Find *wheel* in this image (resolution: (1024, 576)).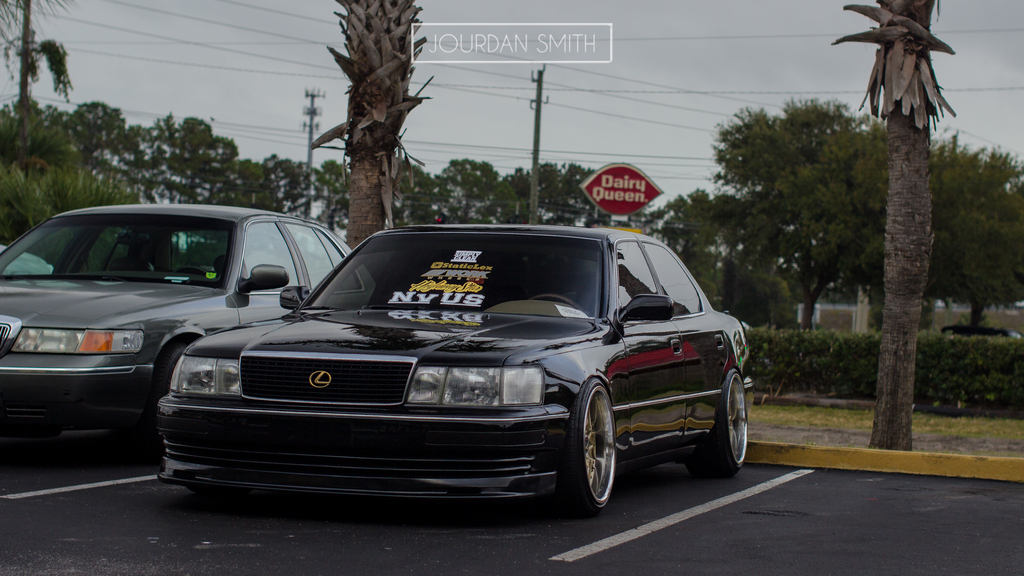
left=570, top=383, right=620, bottom=512.
